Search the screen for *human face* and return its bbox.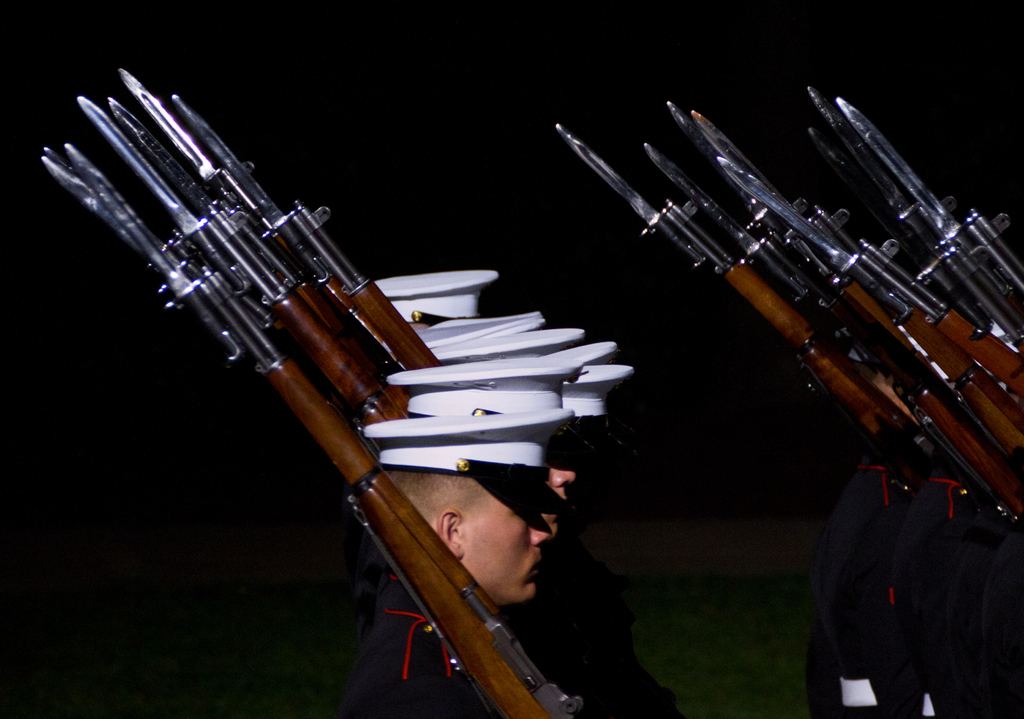
Found: select_region(401, 444, 546, 614).
